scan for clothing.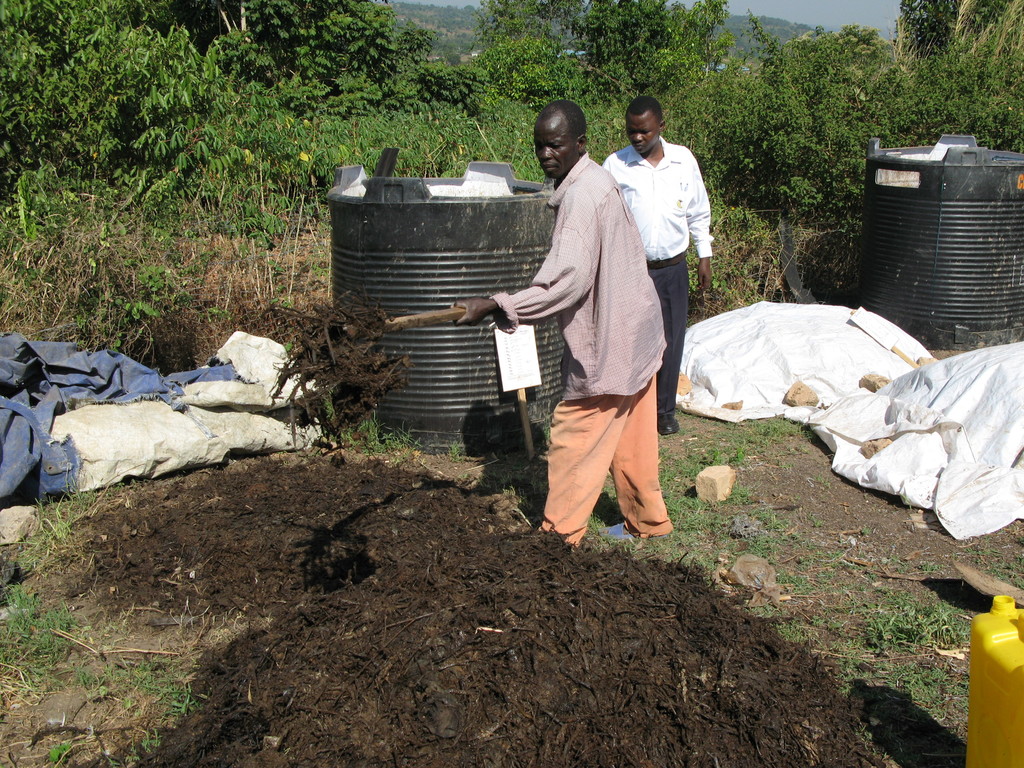
Scan result: 603, 134, 717, 415.
